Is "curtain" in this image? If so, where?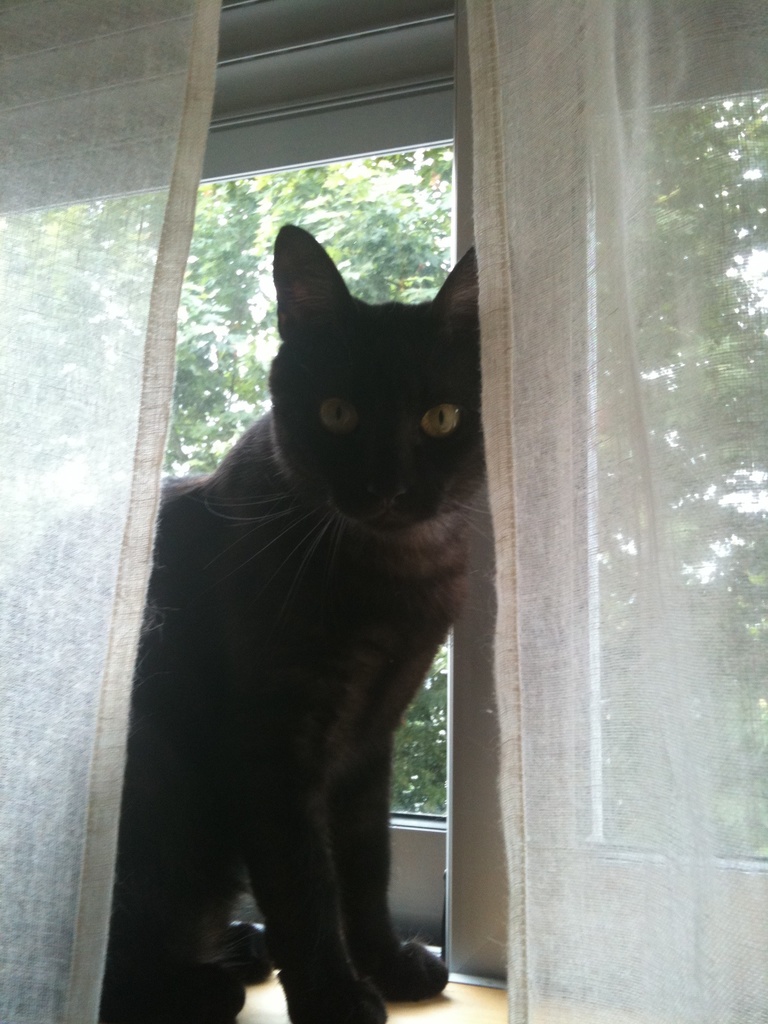
Yes, at 0, 0, 222, 1023.
